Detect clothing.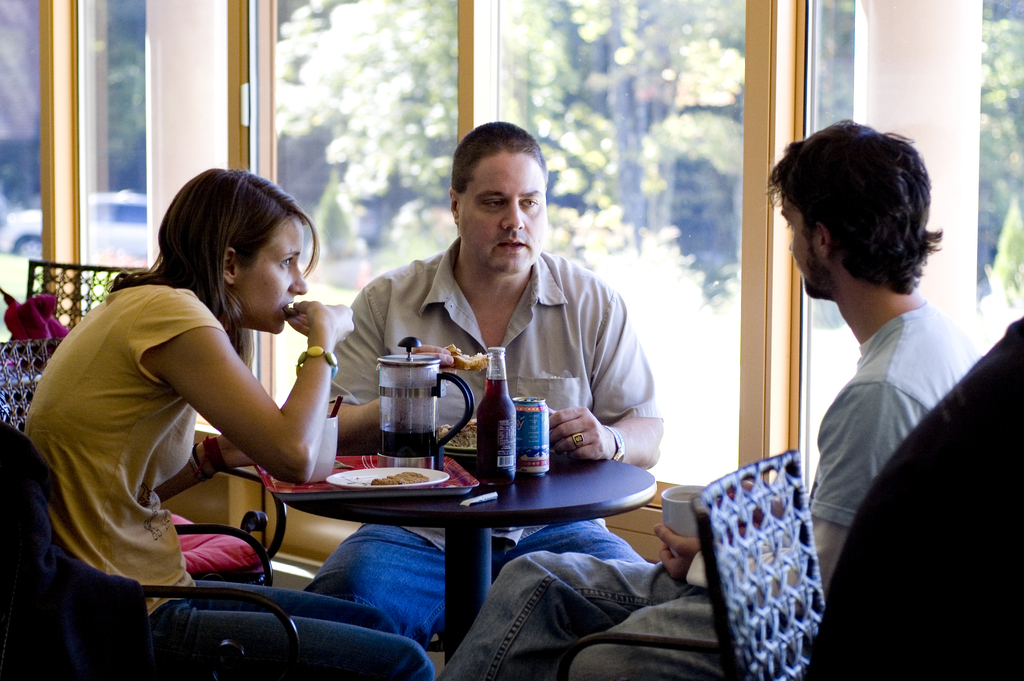
Detected at 443, 311, 979, 674.
